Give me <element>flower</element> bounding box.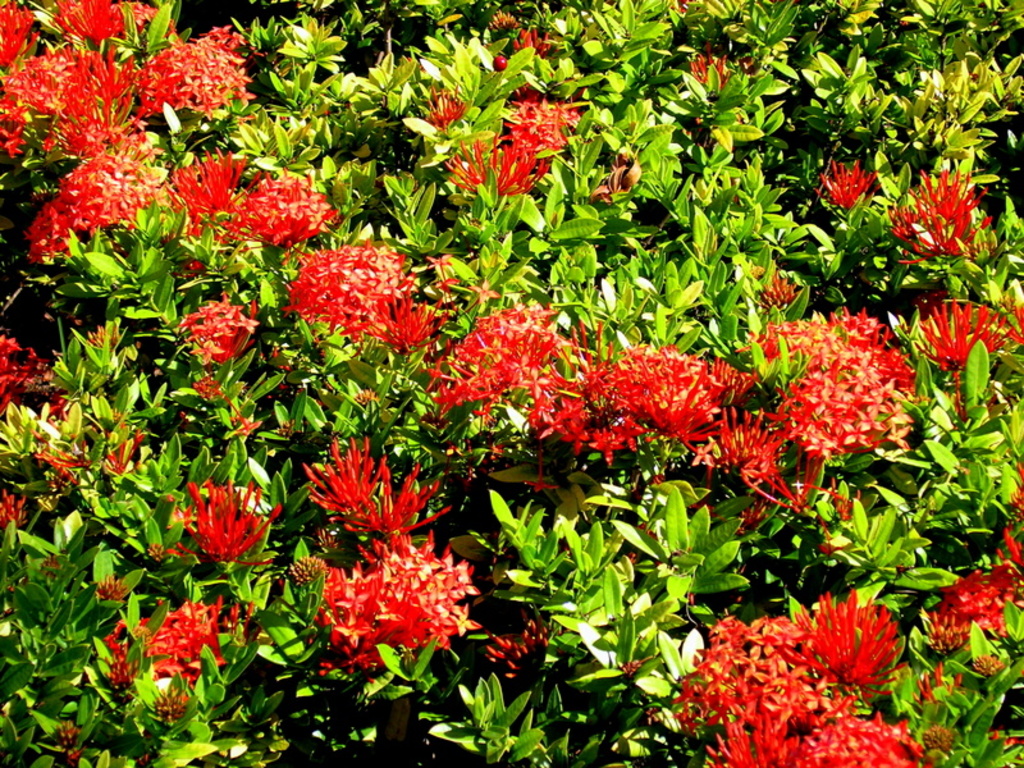
(438, 136, 556, 204).
